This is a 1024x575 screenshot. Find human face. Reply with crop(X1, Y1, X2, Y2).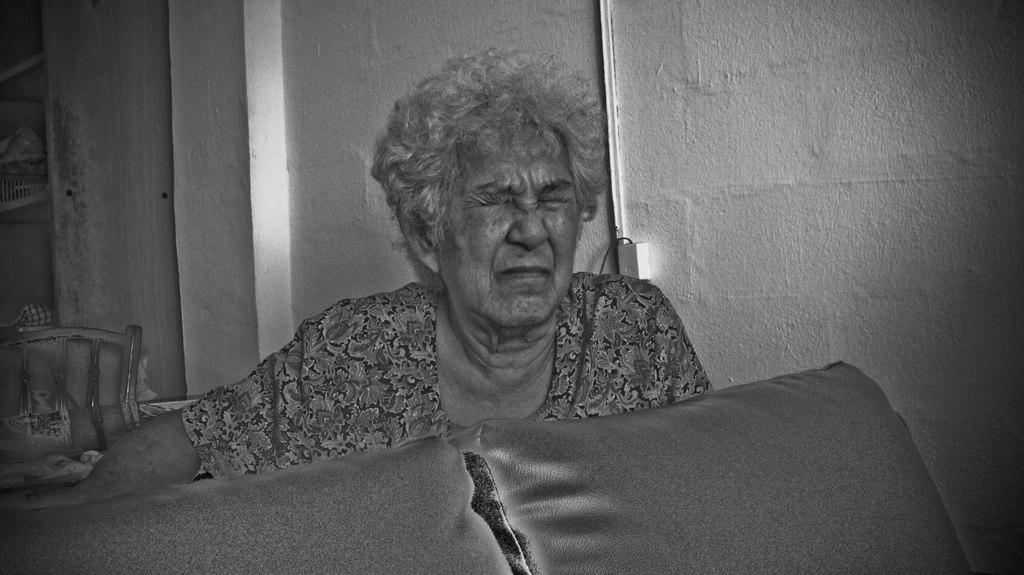
crop(439, 118, 579, 328).
